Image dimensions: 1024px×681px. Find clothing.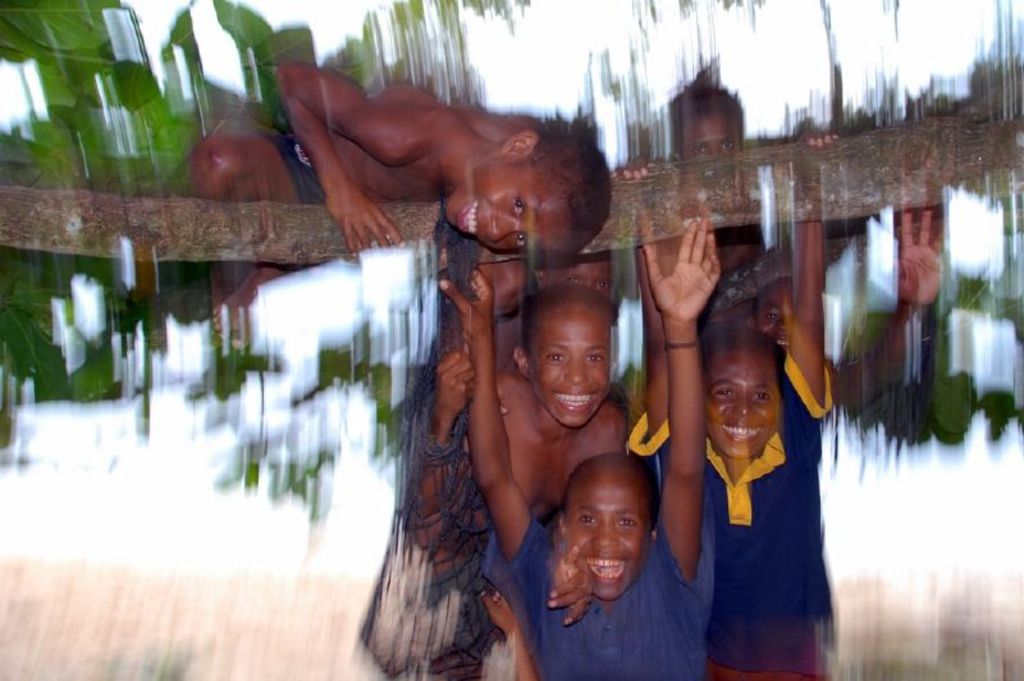
485:493:709:680.
